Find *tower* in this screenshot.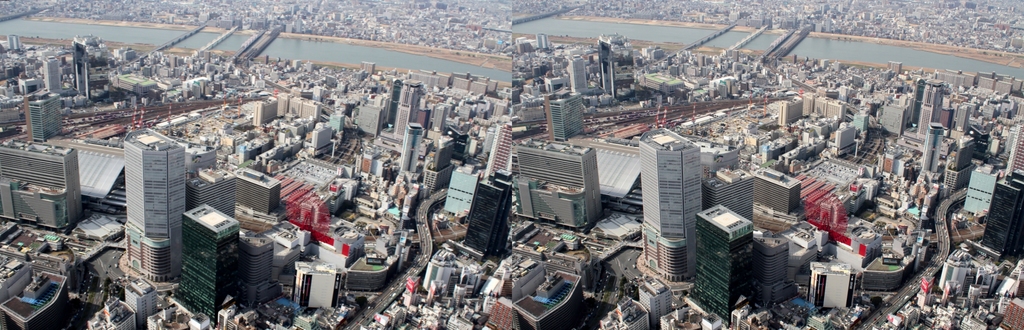
The bounding box for *tower* is Rect(756, 231, 783, 295).
